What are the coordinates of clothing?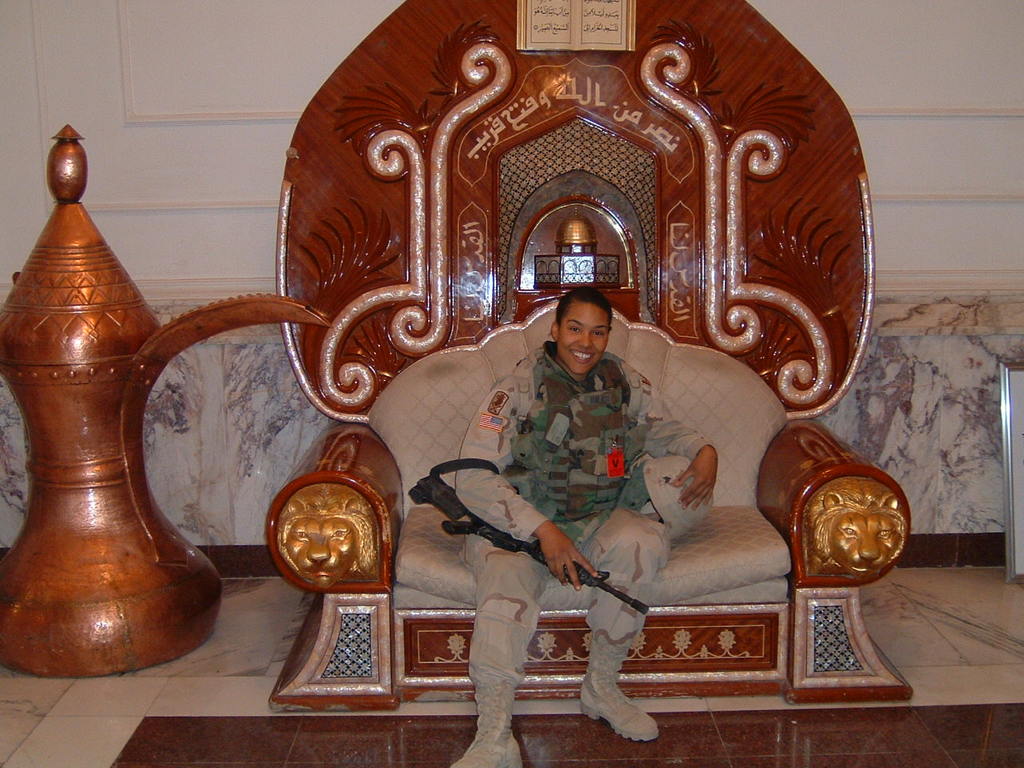
x1=417, y1=310, x2=682, y2=712.
